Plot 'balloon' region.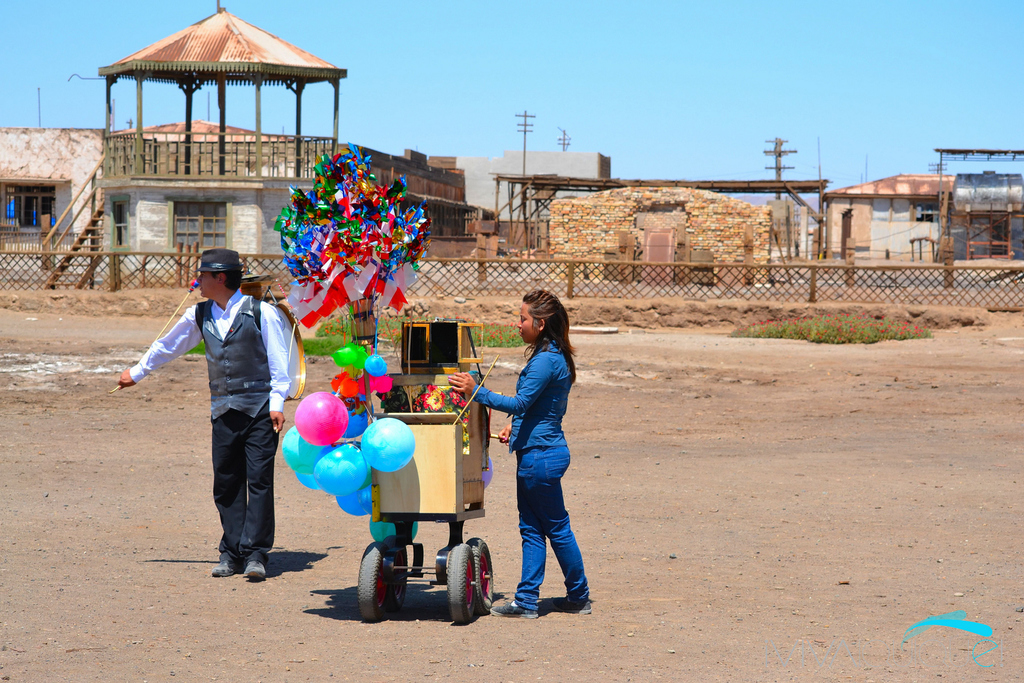
Plotted at <bbox>338, 391, 374, 436</bbox>.
